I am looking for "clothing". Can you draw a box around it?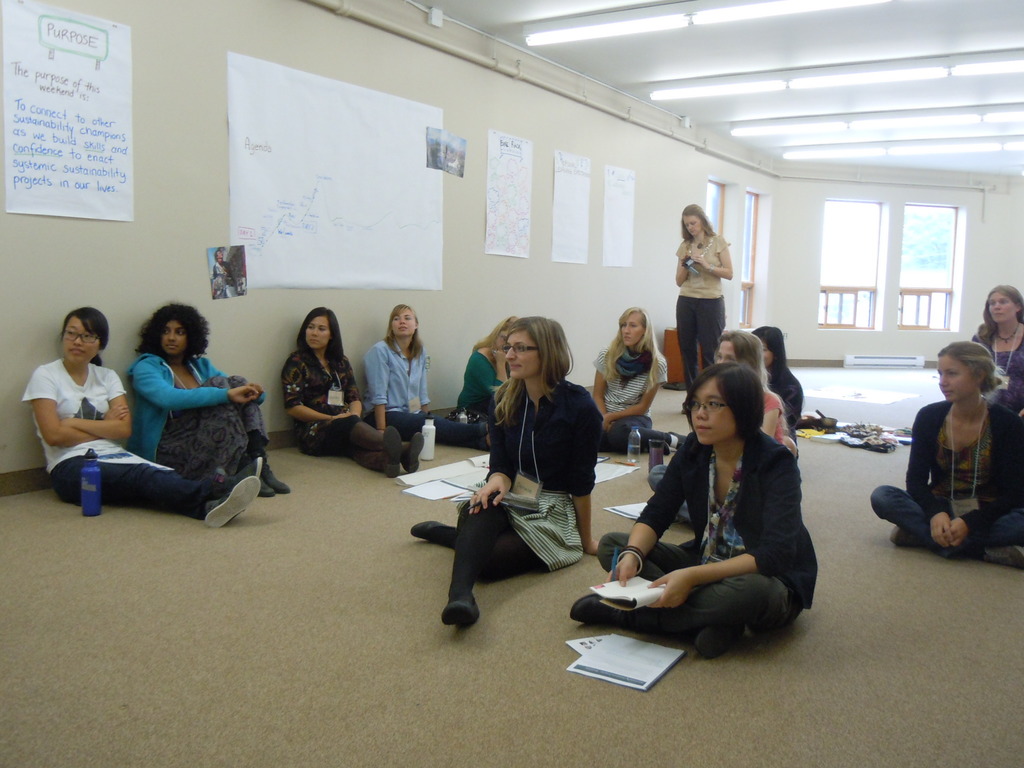
Sure, the bounding box is locate(126, 349, 265, 482).
